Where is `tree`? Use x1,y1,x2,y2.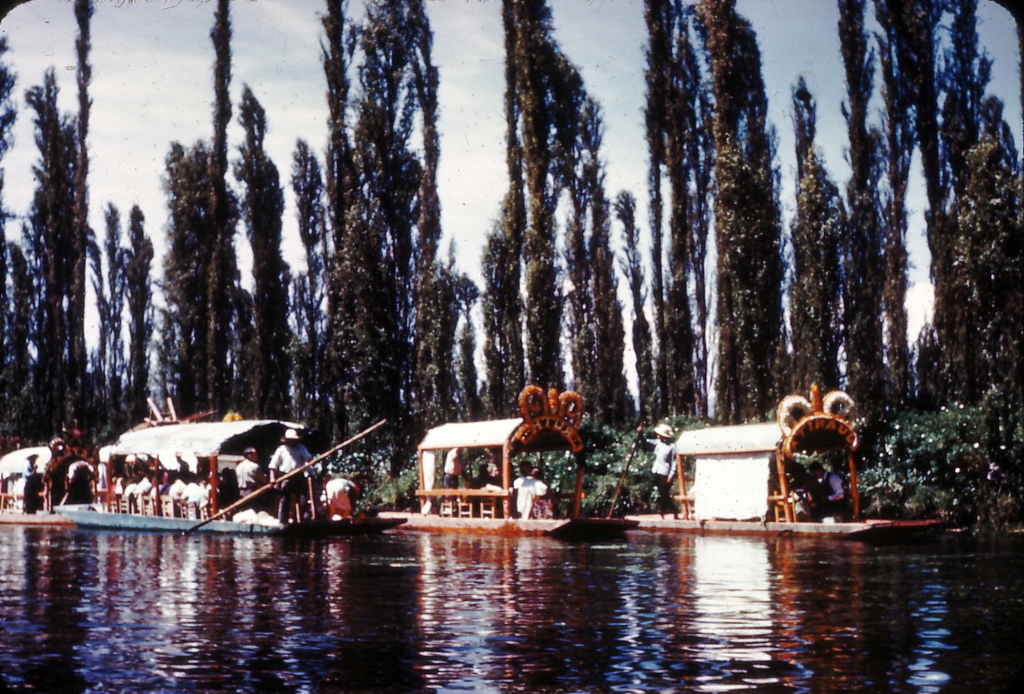
942,0,1000,351.
